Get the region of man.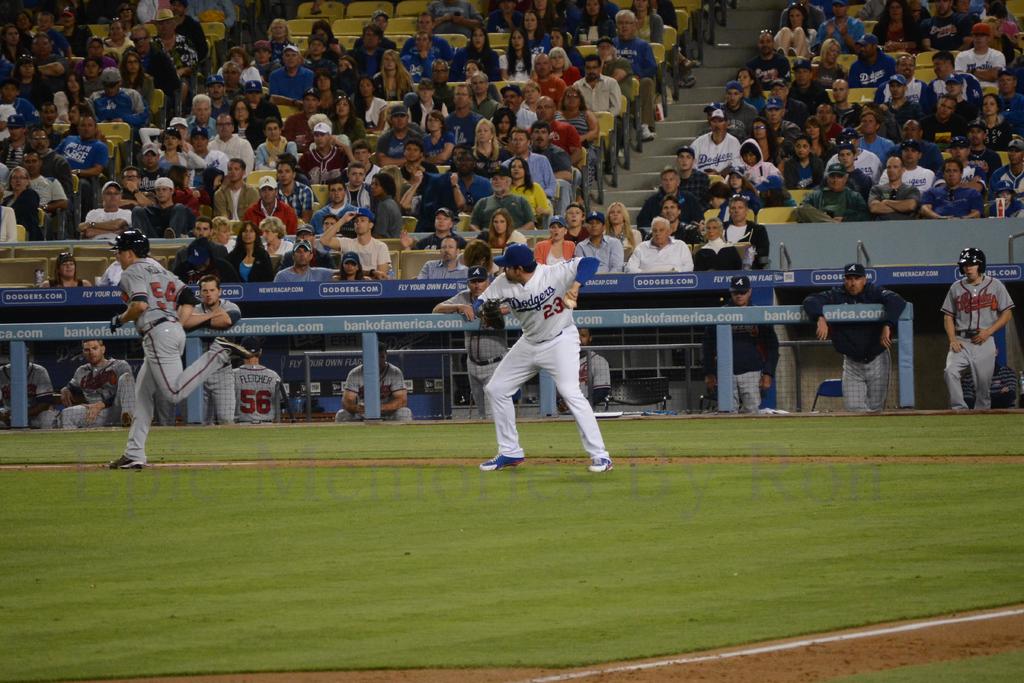
(746, 28, 797, 90).
